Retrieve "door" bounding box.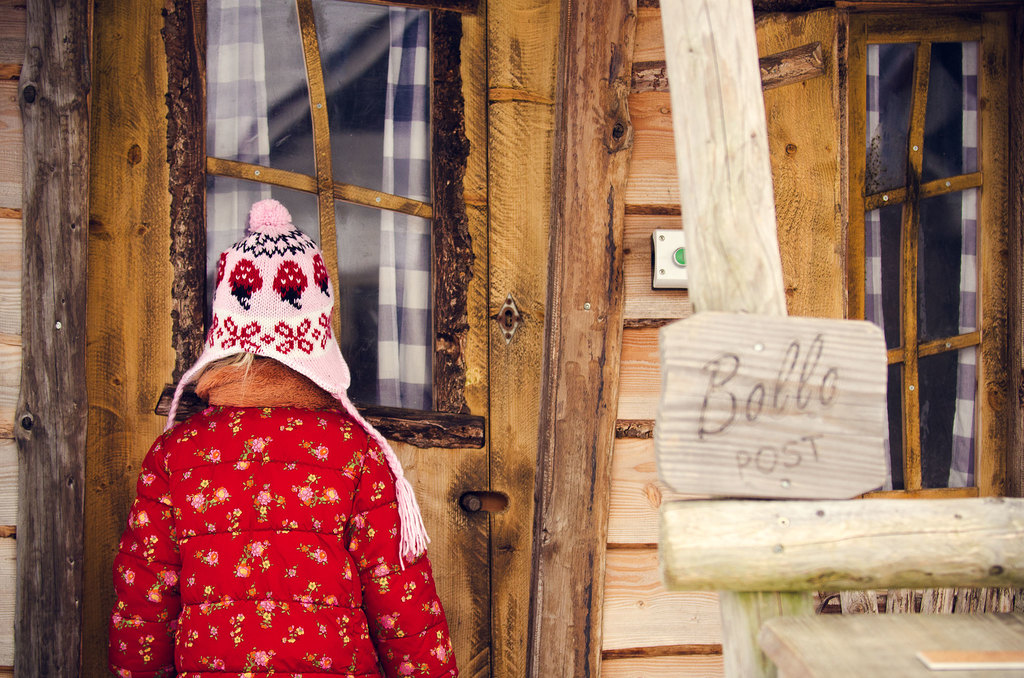
Bounding box: bbox=(88, 0, 488, 677).
